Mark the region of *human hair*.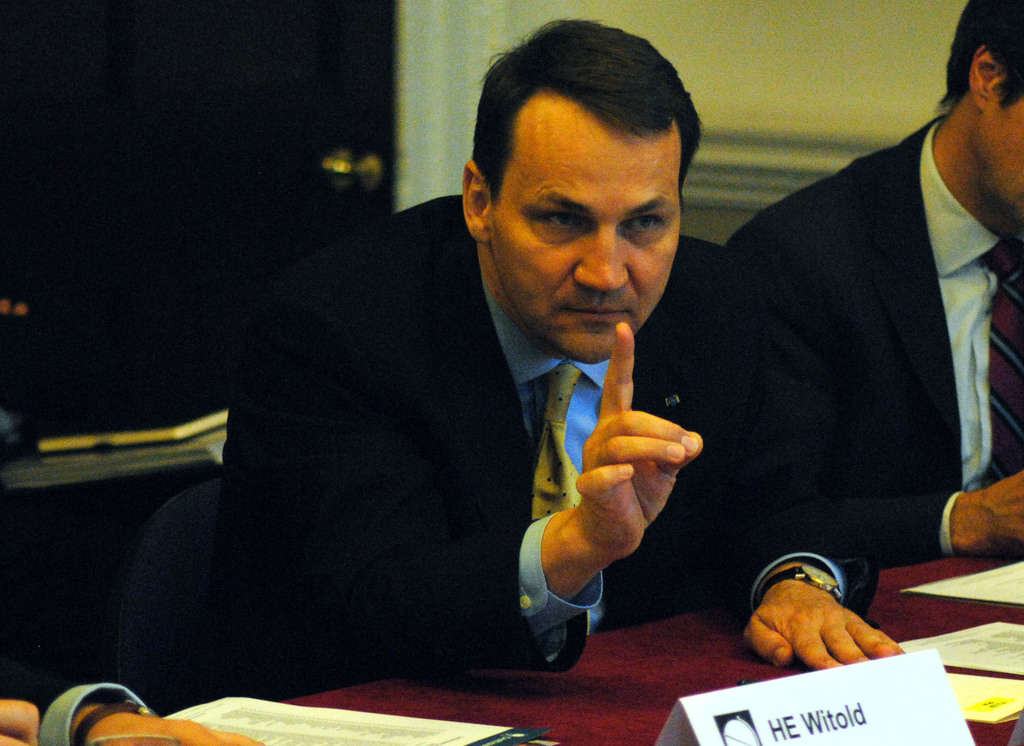
Region: <bbox>486, 24, 712, 253</bbox>.
